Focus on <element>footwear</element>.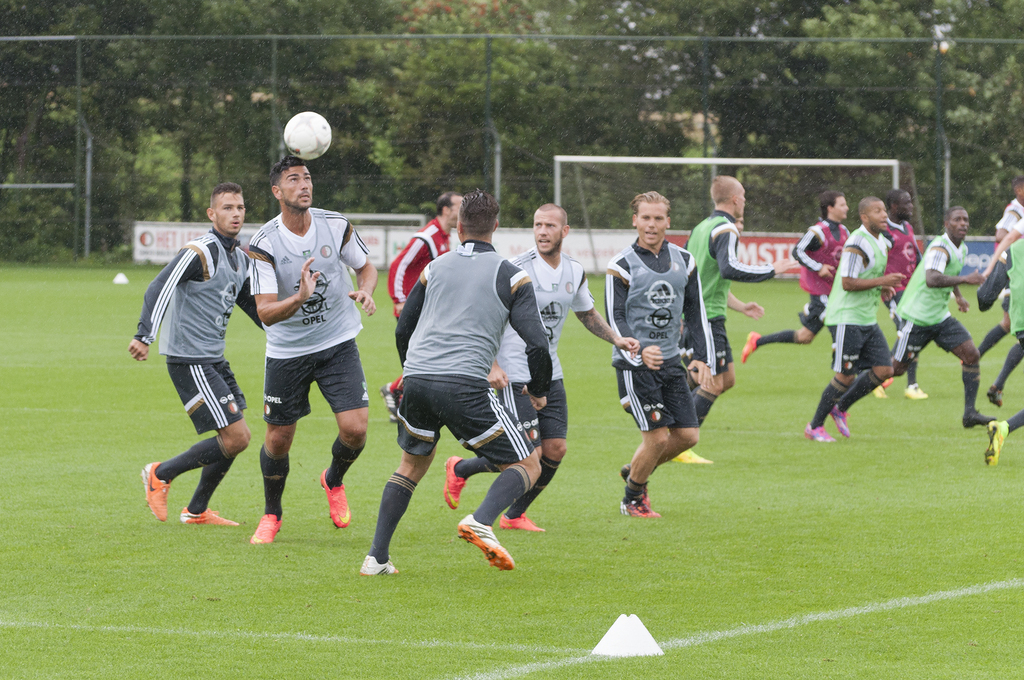
Focused at x1=669, y1=450, x2=709, y2=467.
